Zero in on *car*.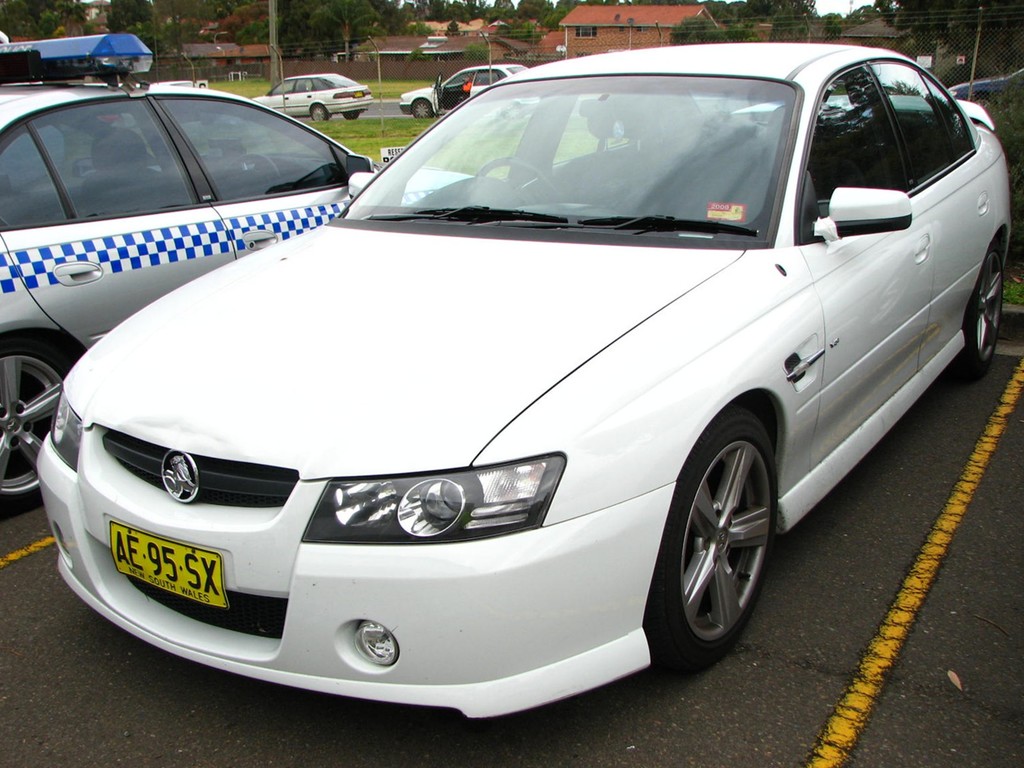
Zeroed in: (251, 73, 380, 120).
